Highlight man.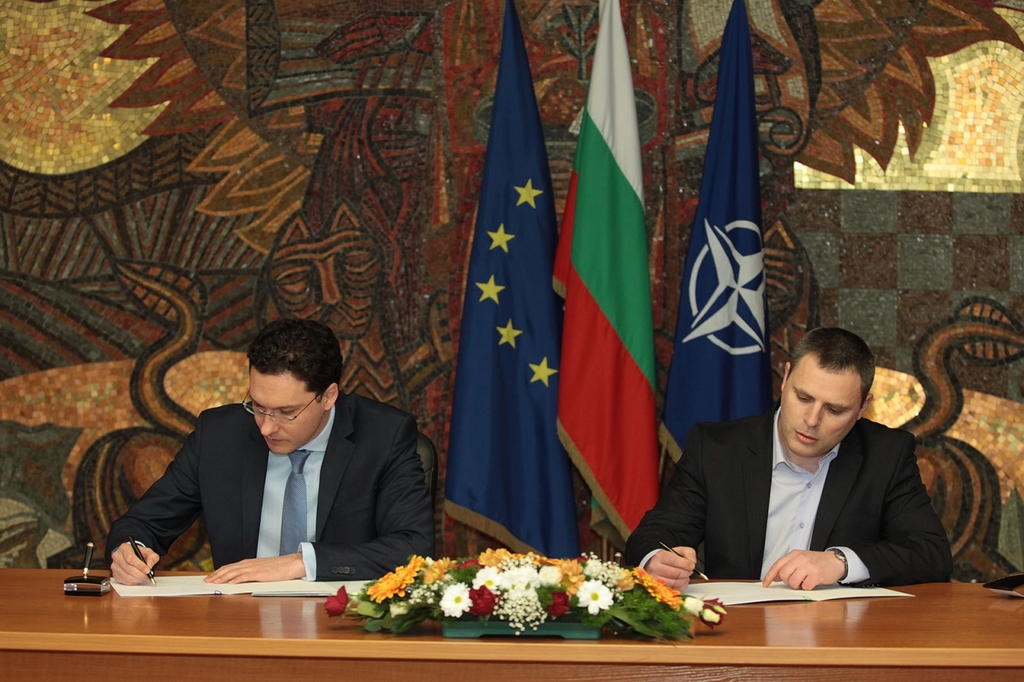
Highlighted region: (x1=705, y1=328, x2=969, y2=608).
